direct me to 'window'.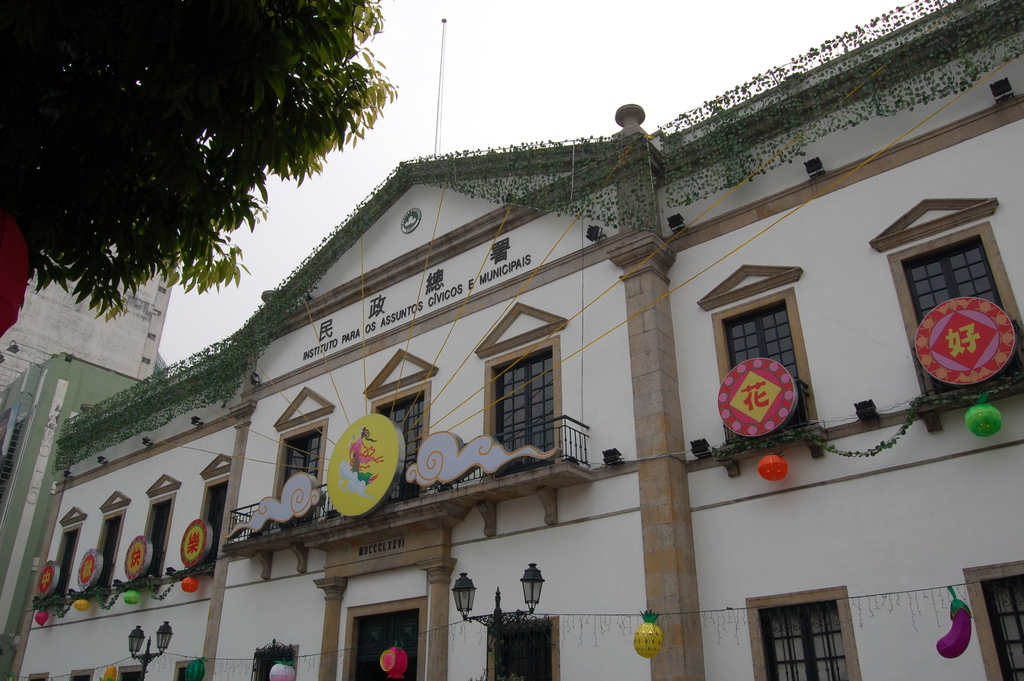
Direction: bbox=[729, 299, 808, 447].
